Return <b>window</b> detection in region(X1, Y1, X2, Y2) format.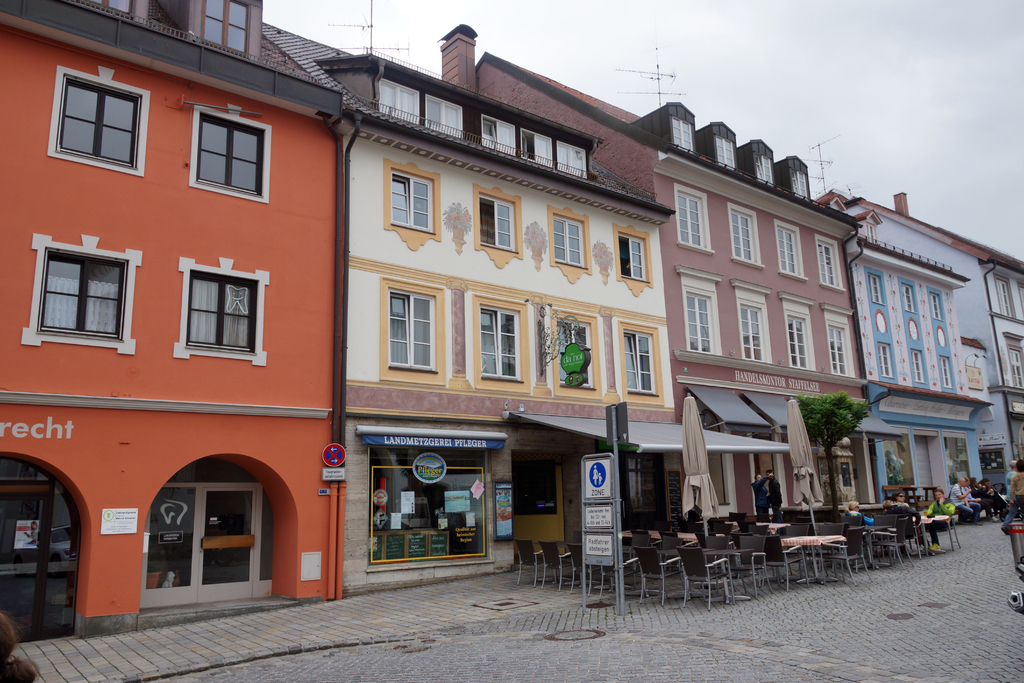
region(731, 282, 775, 363).
